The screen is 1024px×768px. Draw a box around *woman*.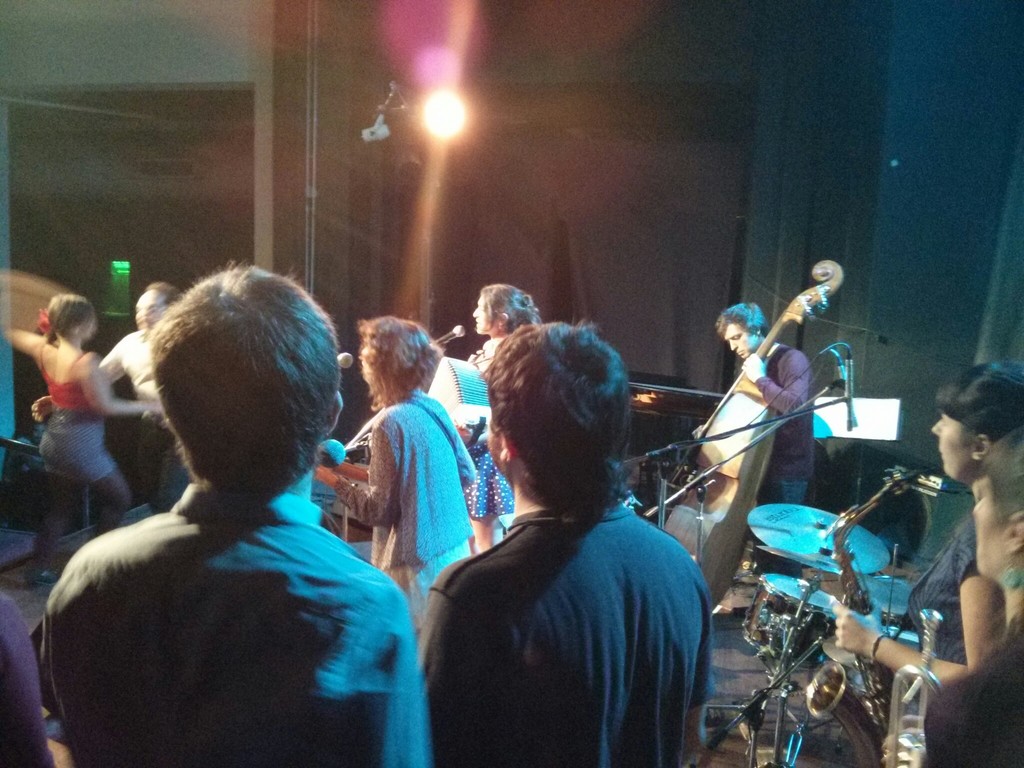
x1=436 y1=283 x2=536 y2=553.
